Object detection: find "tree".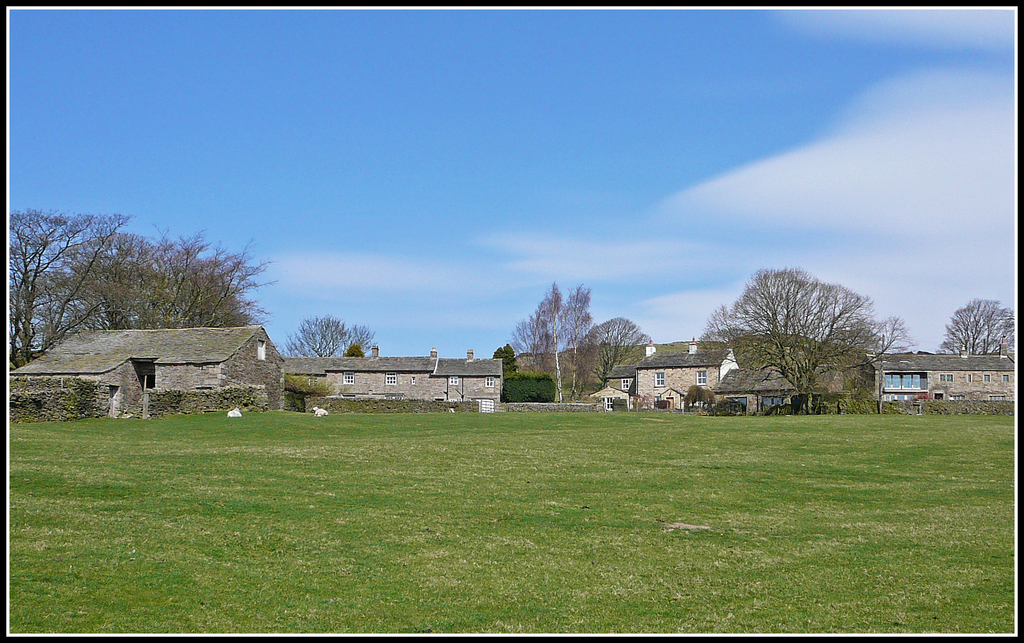
[701,390,716,407].
